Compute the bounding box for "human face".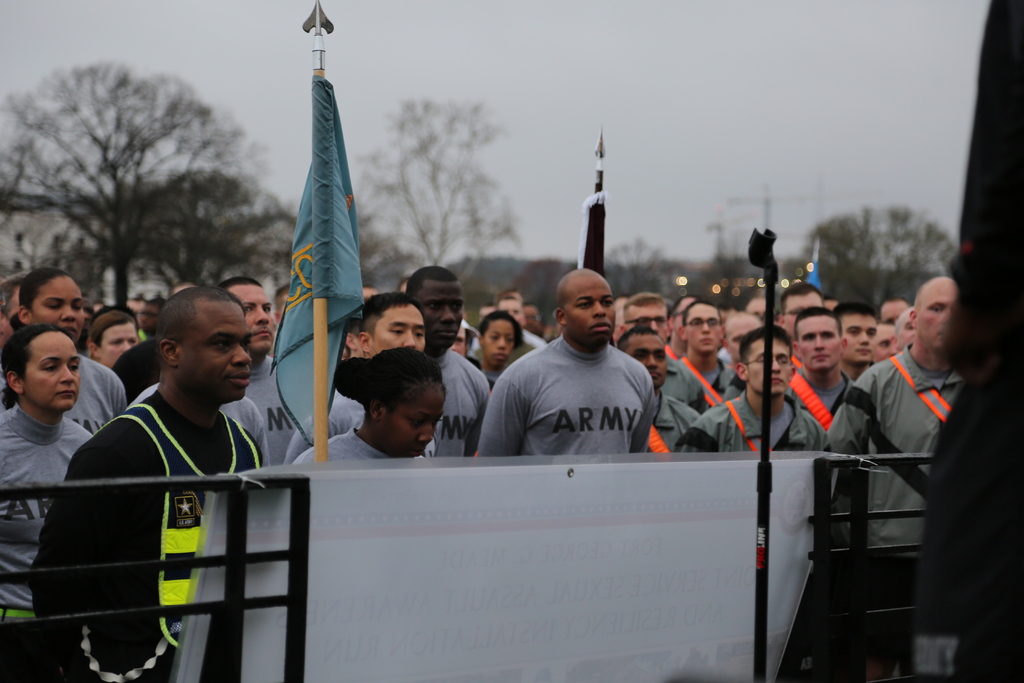
crop(566, 277, 616, 345).
